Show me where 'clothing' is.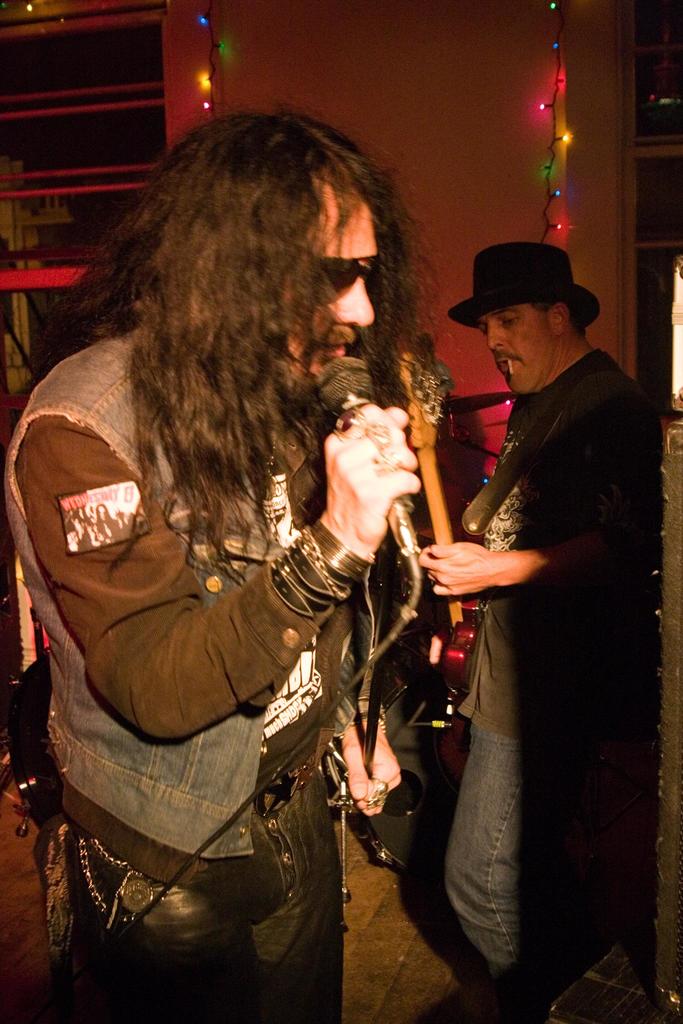
'clothing' is at bbox=[442, 349, 666, 1004].
